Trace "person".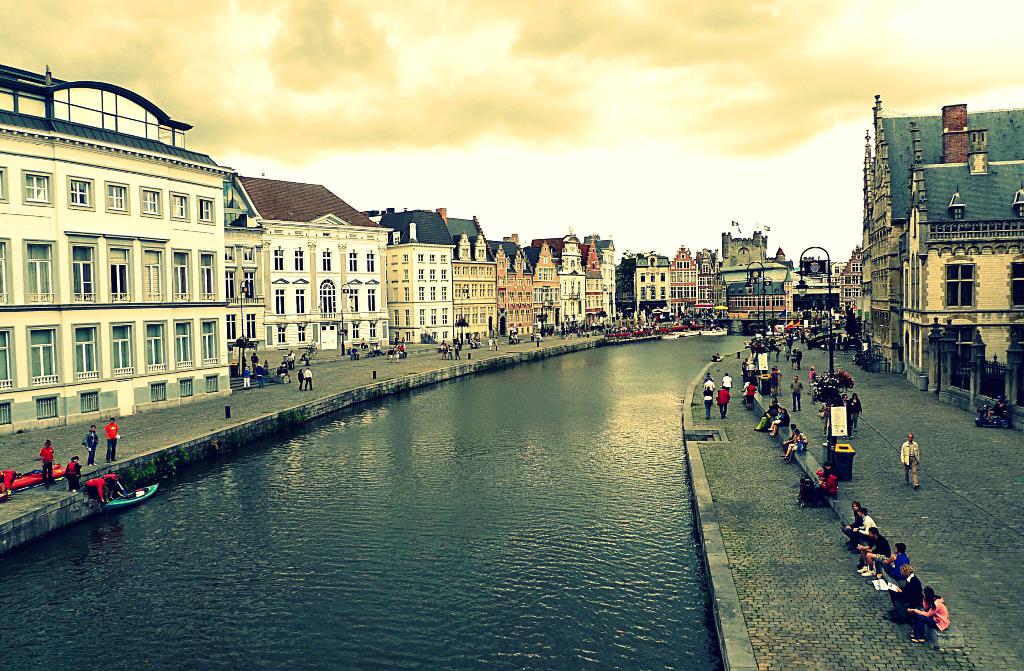
Traced to 701/387/714/420.
